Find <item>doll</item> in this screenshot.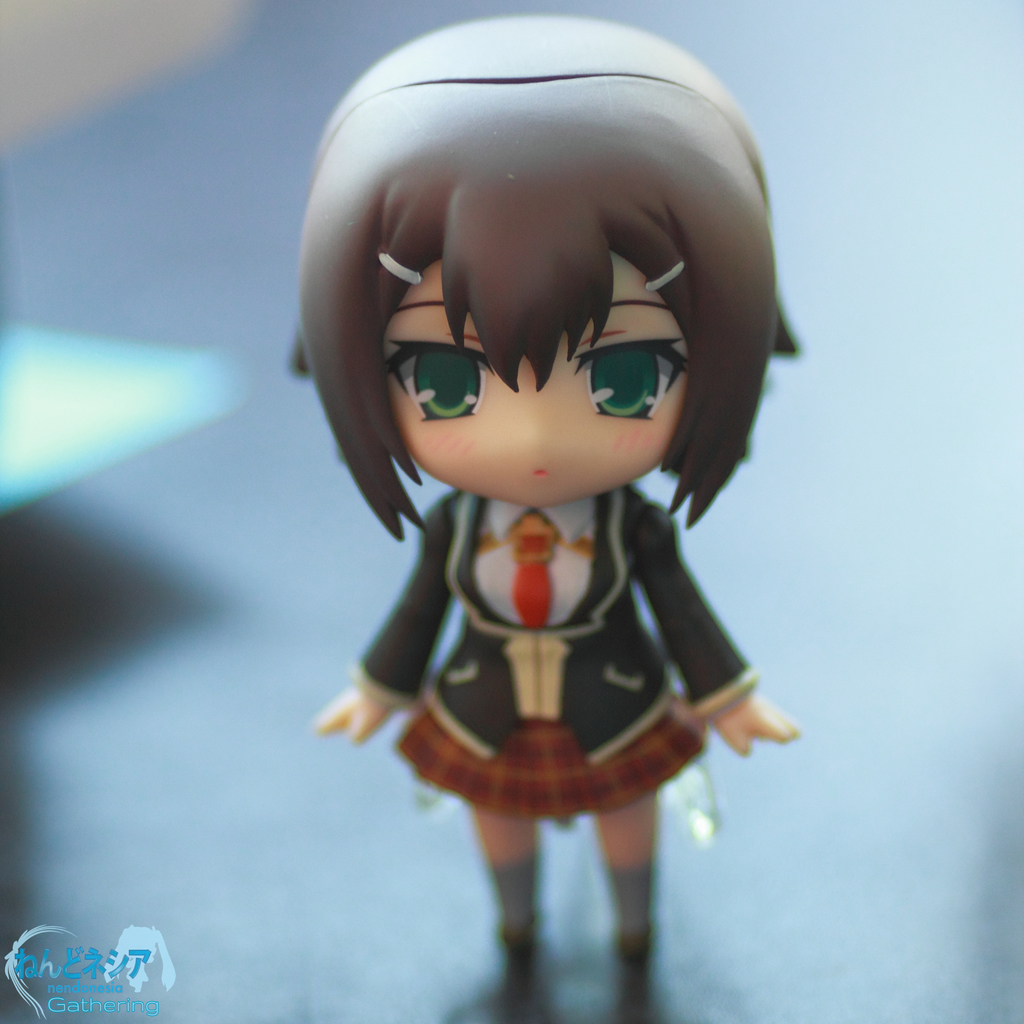
The bounding box for <item>doll</item> is Rect(331, 19, 789, 993).
